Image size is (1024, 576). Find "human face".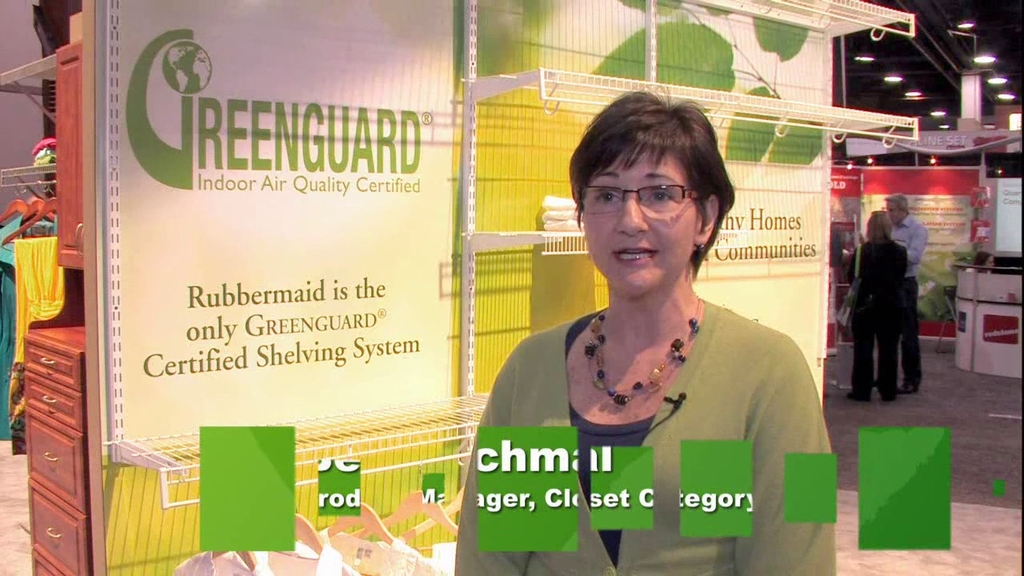
rect(885, 203, 899, 222).
